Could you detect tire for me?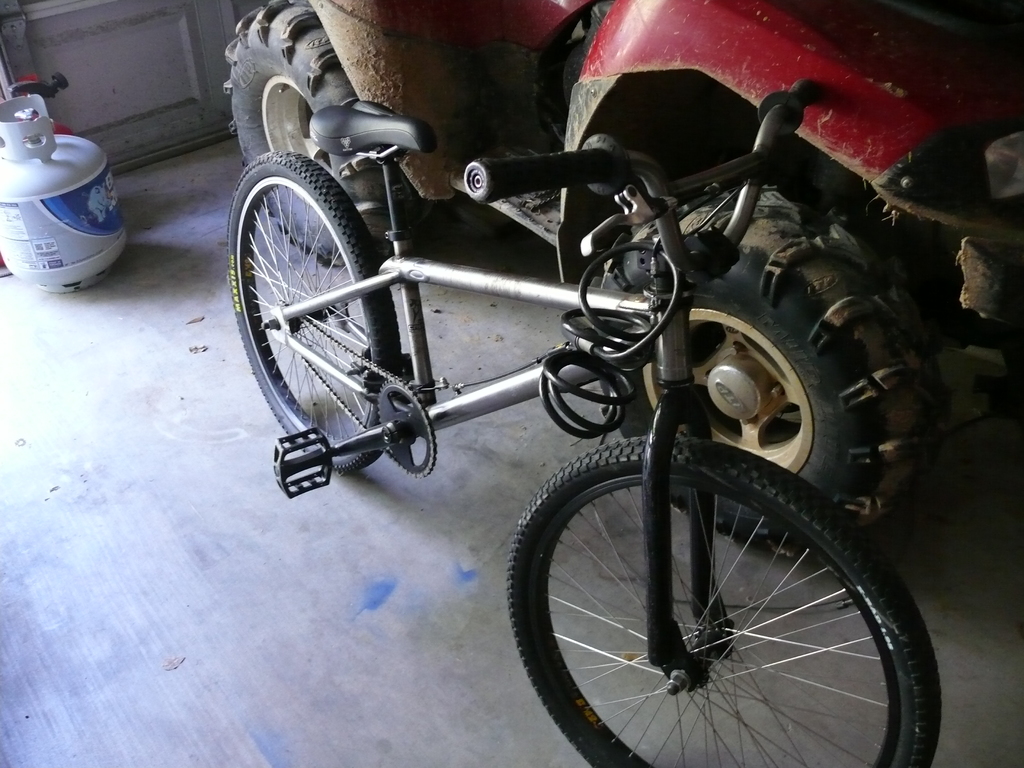
Detection result: 590 185 936 559.
